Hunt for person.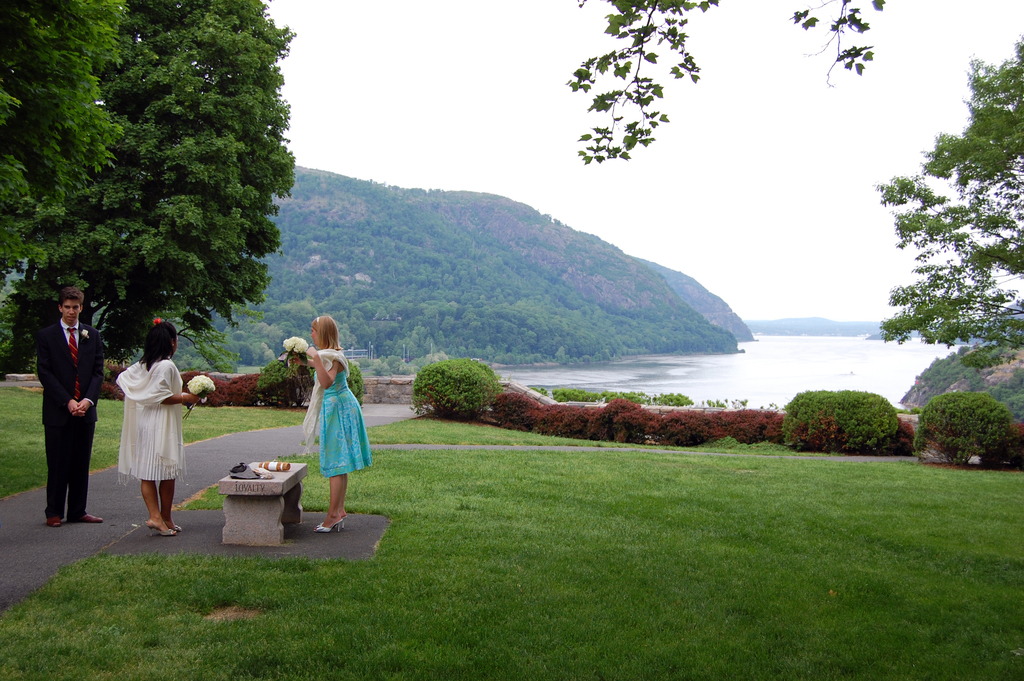
Hunted down at [31,282,107,525].
